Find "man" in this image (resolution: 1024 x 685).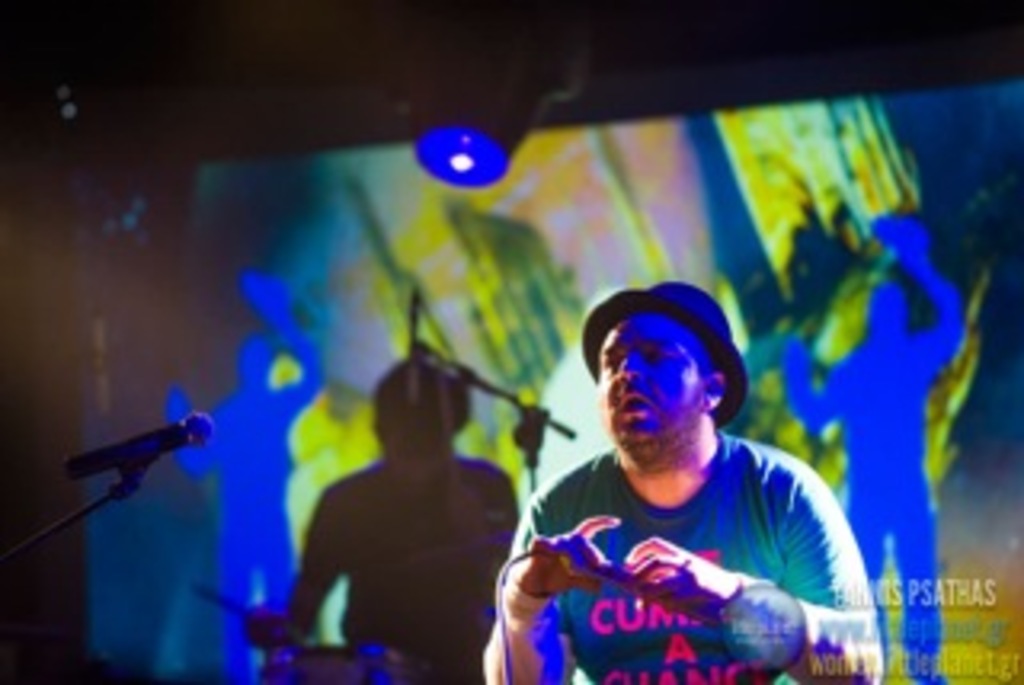
locate(490, 288, 877, 682).
